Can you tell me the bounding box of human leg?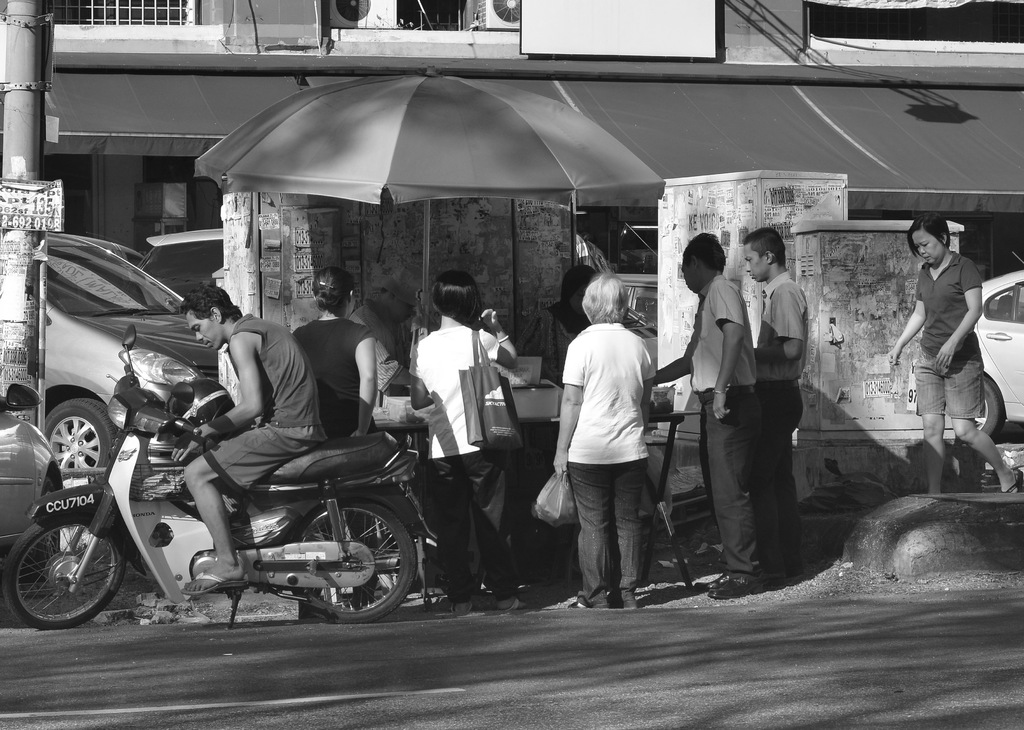
[left=959, top=366, right=1023, bottom=500].
